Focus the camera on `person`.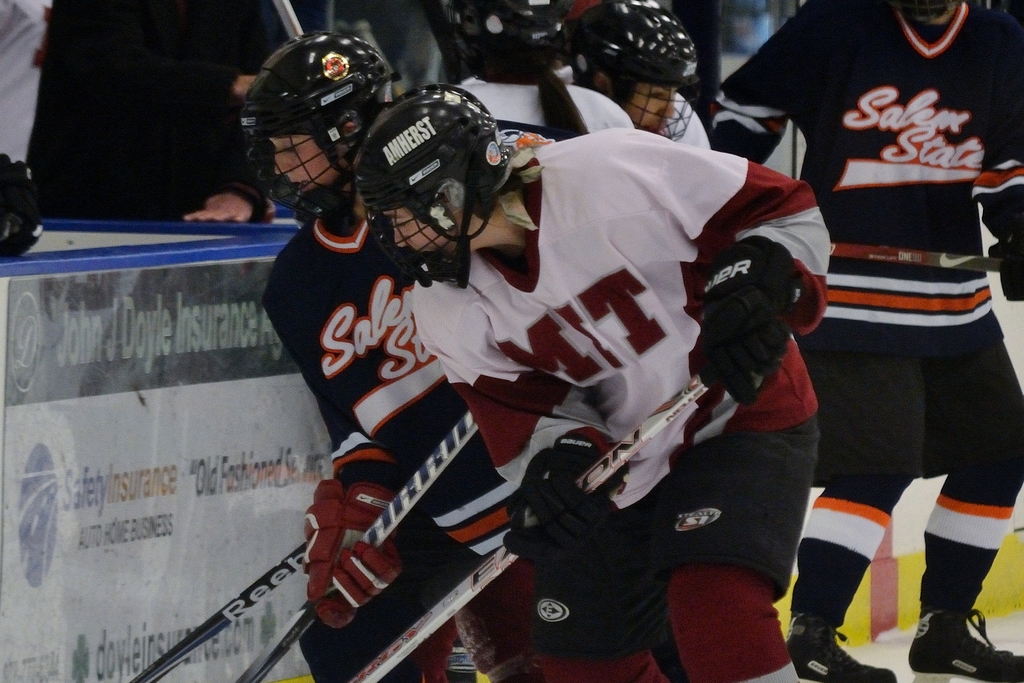
Focus region: (x1=344, y1=92, x2=828, y2=682).
